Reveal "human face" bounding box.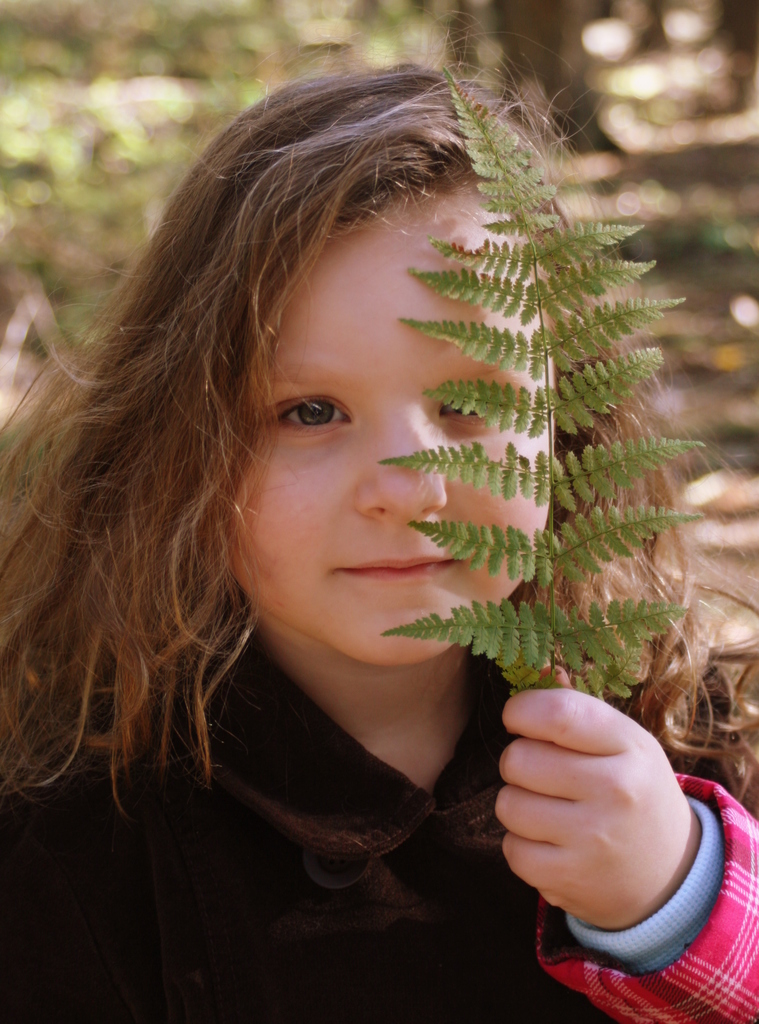
Revealed: 230,179,561,666.
